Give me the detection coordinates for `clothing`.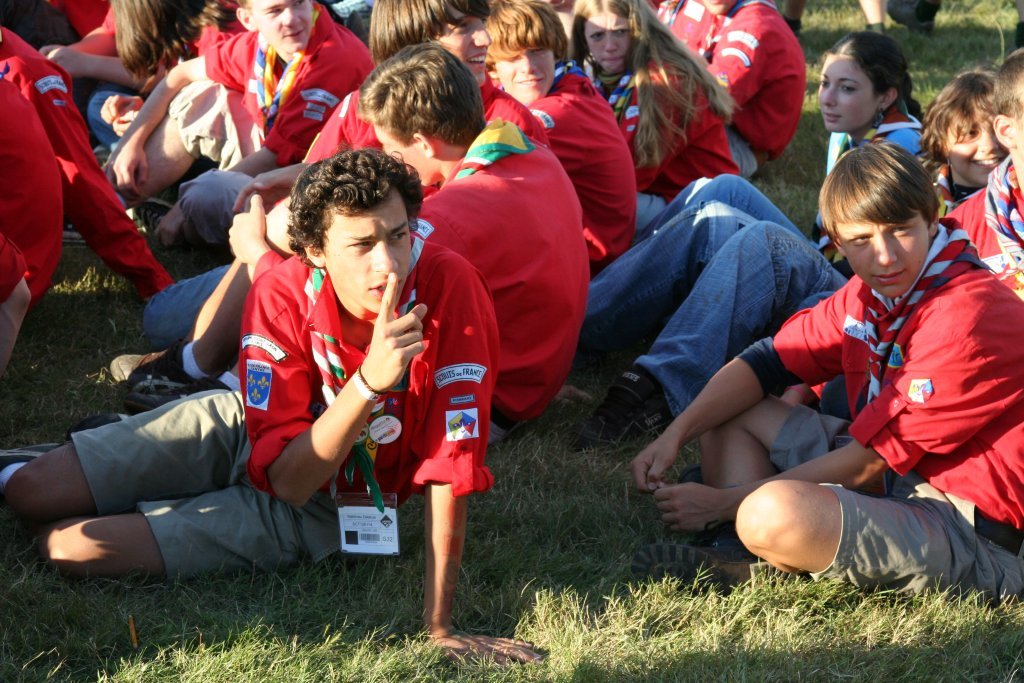
pyautogui.locateOnScreen(614, 50, 735, 229).
